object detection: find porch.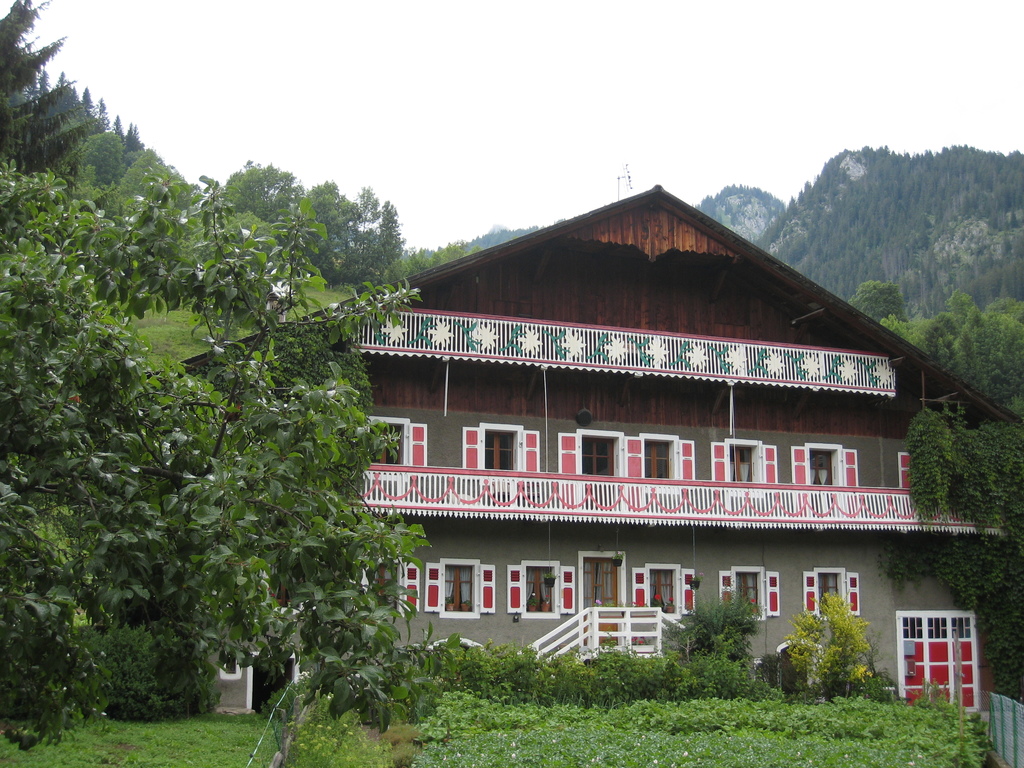
(x1=505, y1=598, x2=751, y2=691).
